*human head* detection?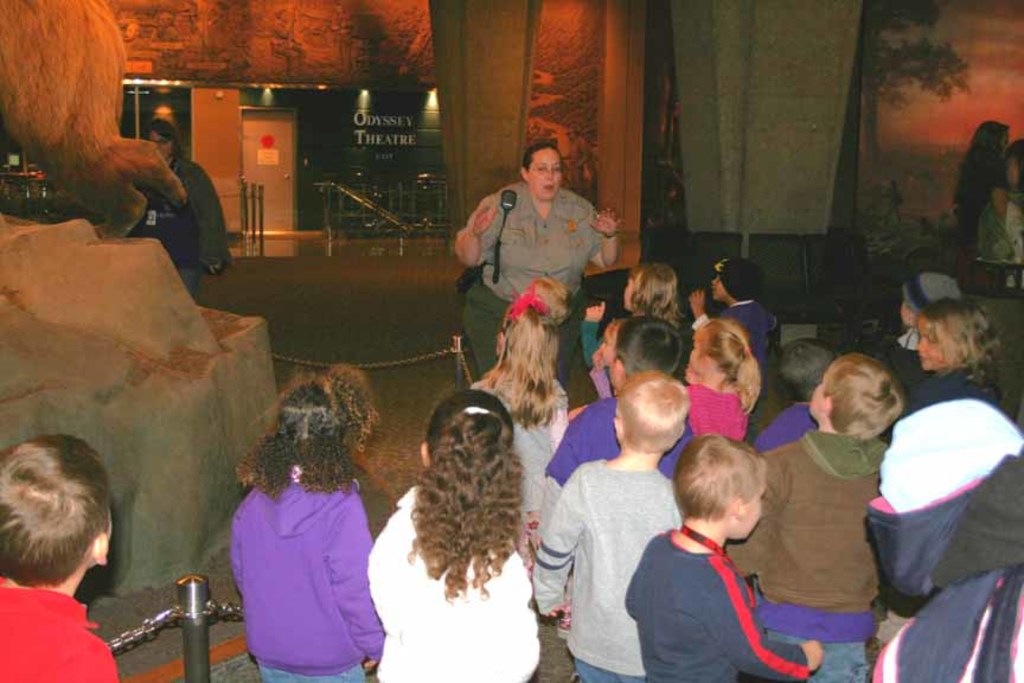
bbox=[901, 275, 962, 328]
